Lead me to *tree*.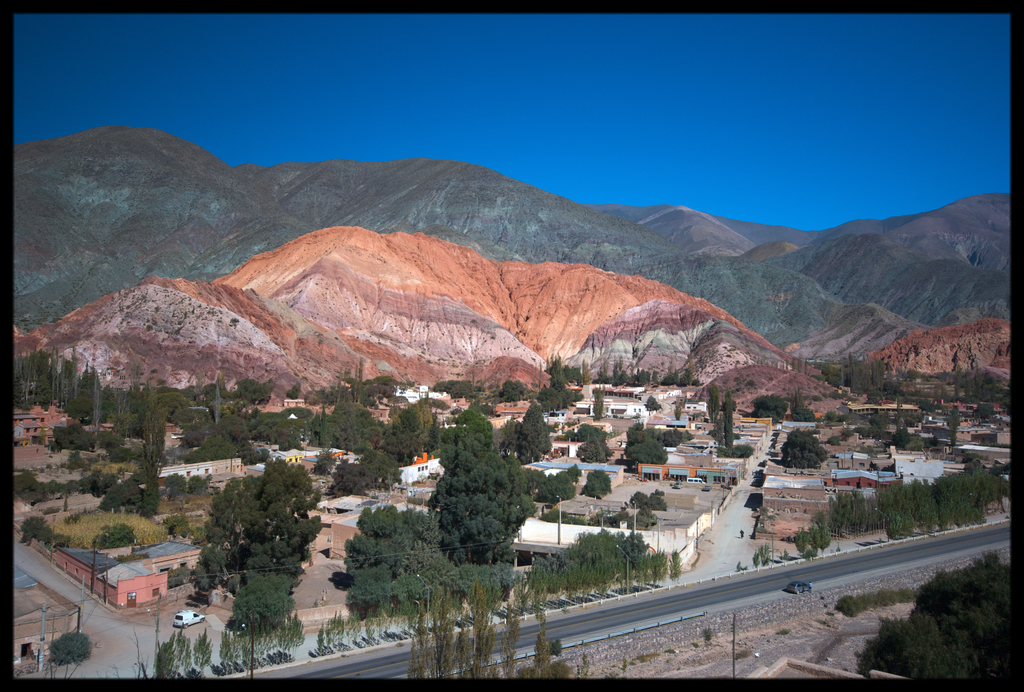
Lead to [627,426,644,440].
